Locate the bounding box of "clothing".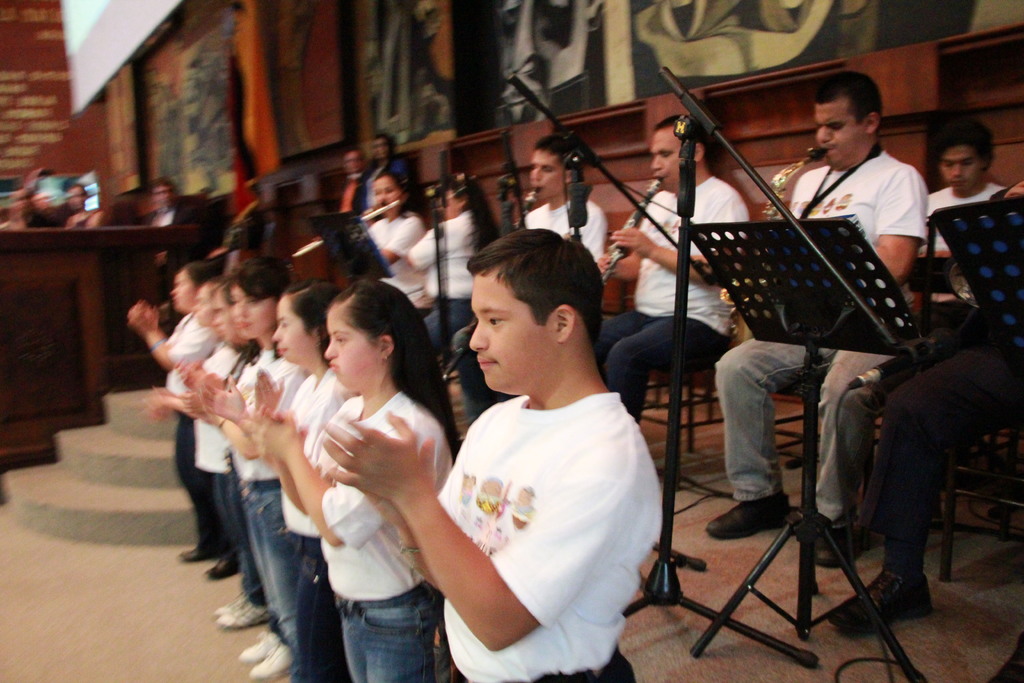
Bounding box: box=[727, 139, 961, 526].
